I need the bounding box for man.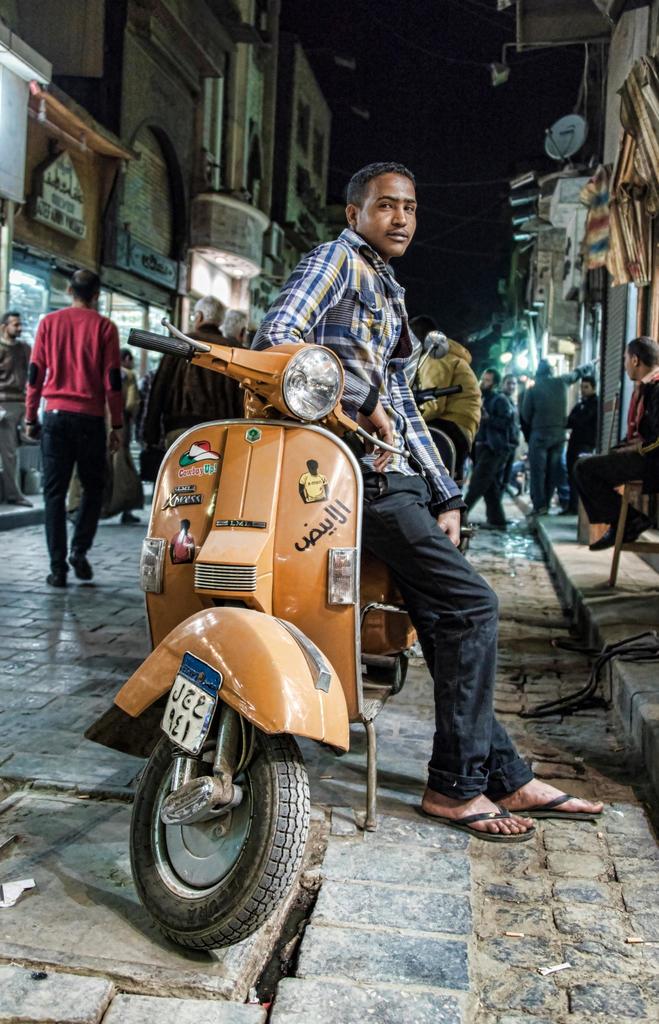
Here it is: BBox(518, 358, 602, 517).
